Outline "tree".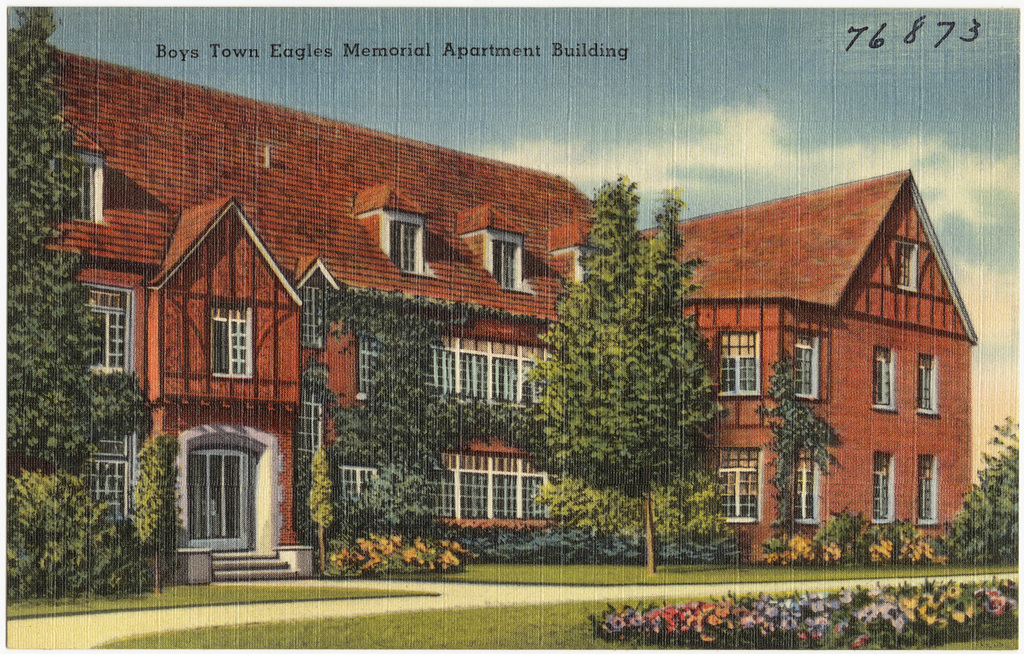
Outline: detection(5, 0, 138, 596).
